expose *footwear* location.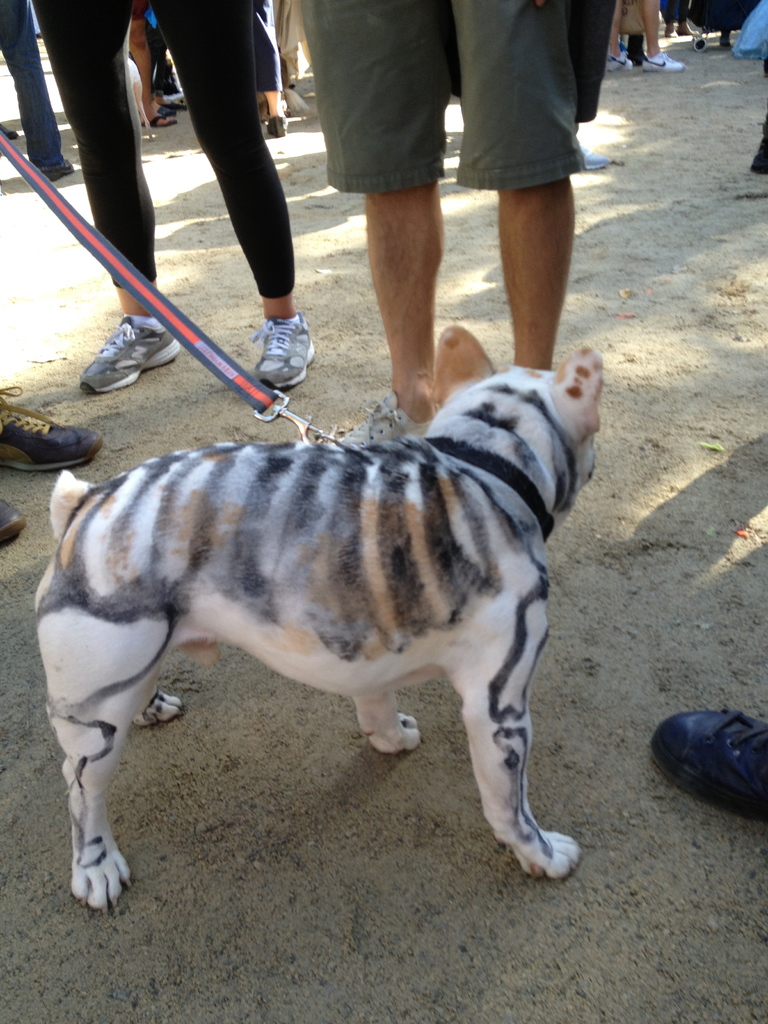
Exposed at crop(647, 712, 767, 830).
